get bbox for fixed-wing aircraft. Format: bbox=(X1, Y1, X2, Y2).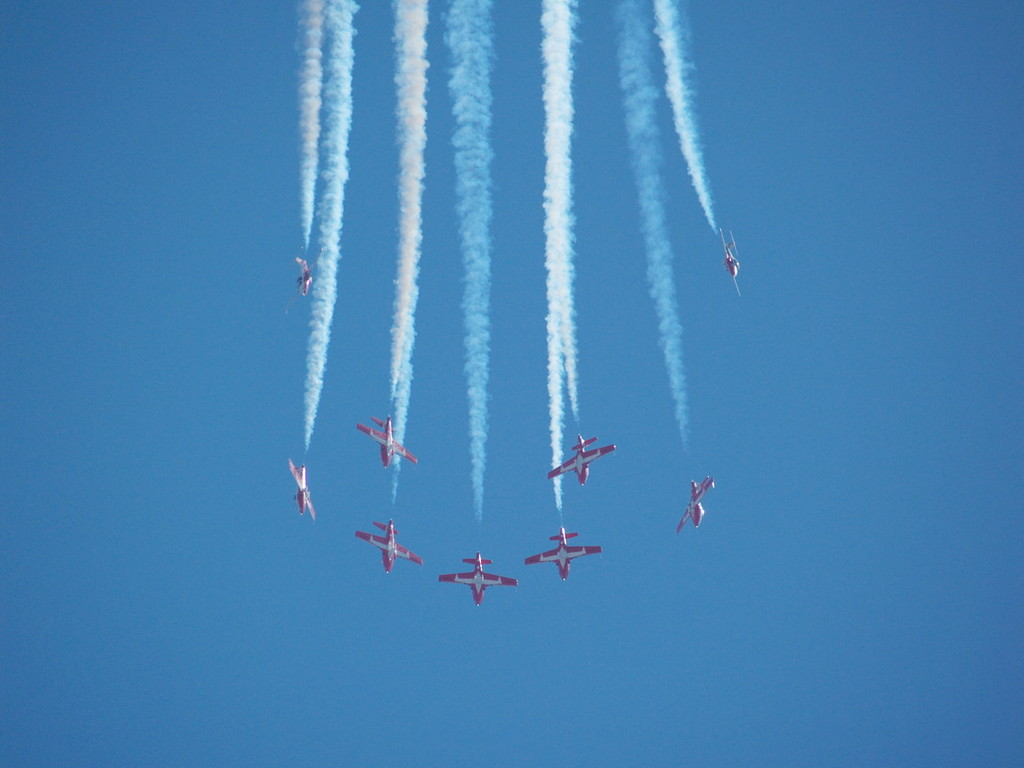
bbox=(358, 417, 418, 472).
